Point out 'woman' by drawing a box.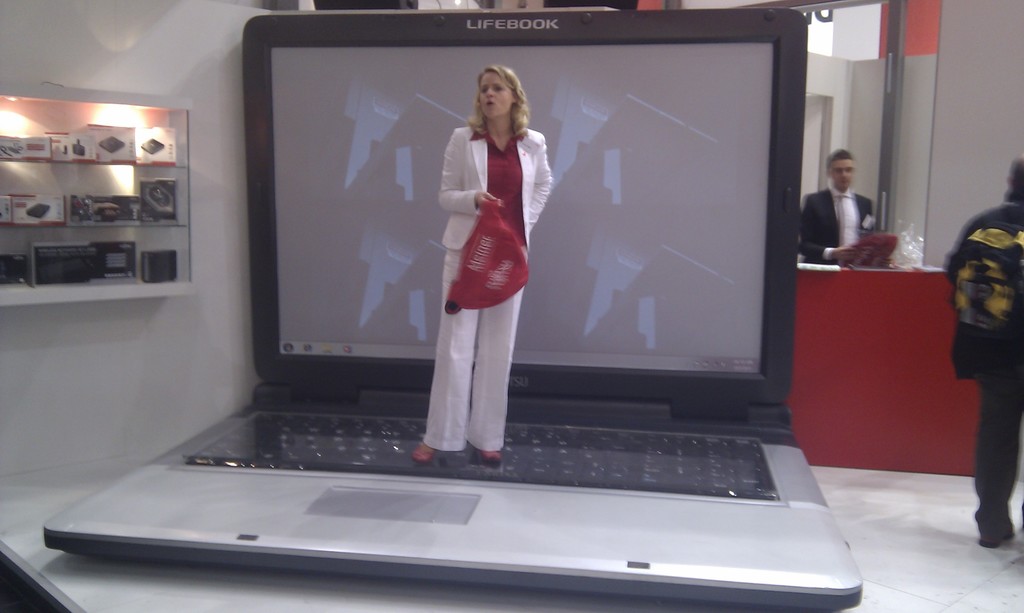
[421,56,556,478].
